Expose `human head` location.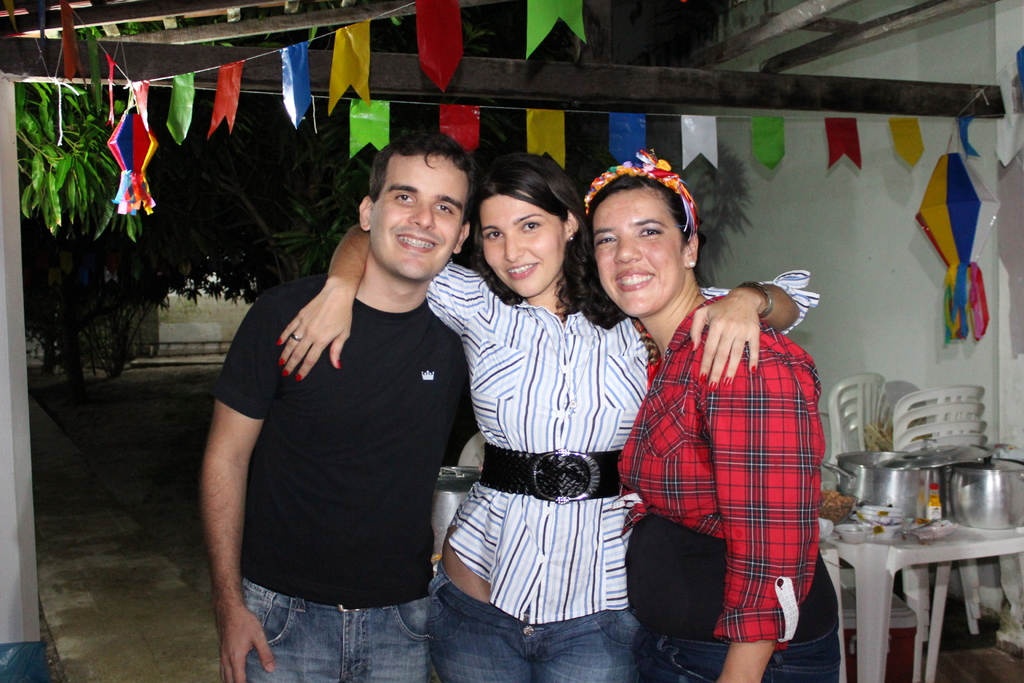
Exposed at (x1=358, y1=134, x2=469, y2=279).
